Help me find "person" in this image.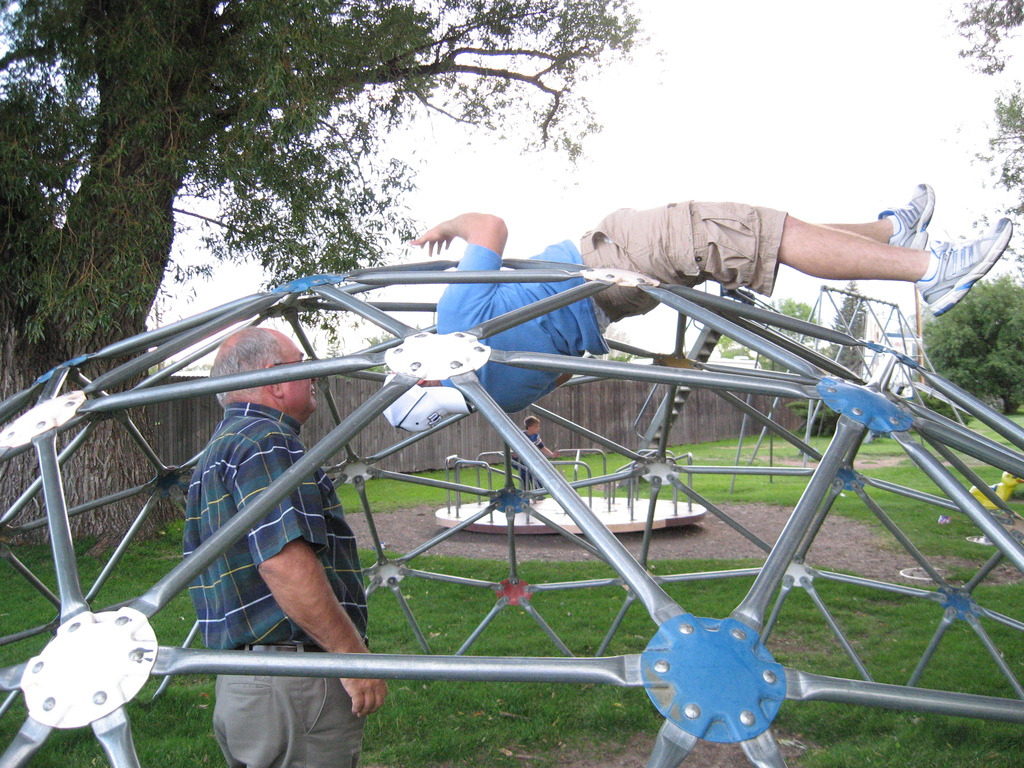
Found it: BBox(509, 413, 557, 502).
